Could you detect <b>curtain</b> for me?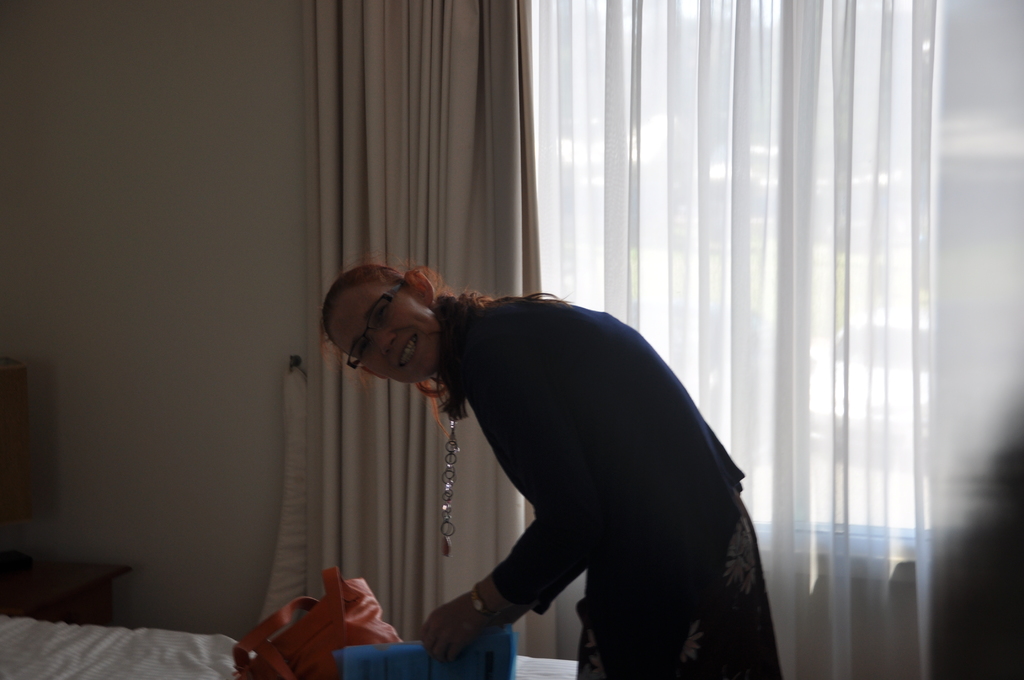
Detection result: (306,0,559,660).
